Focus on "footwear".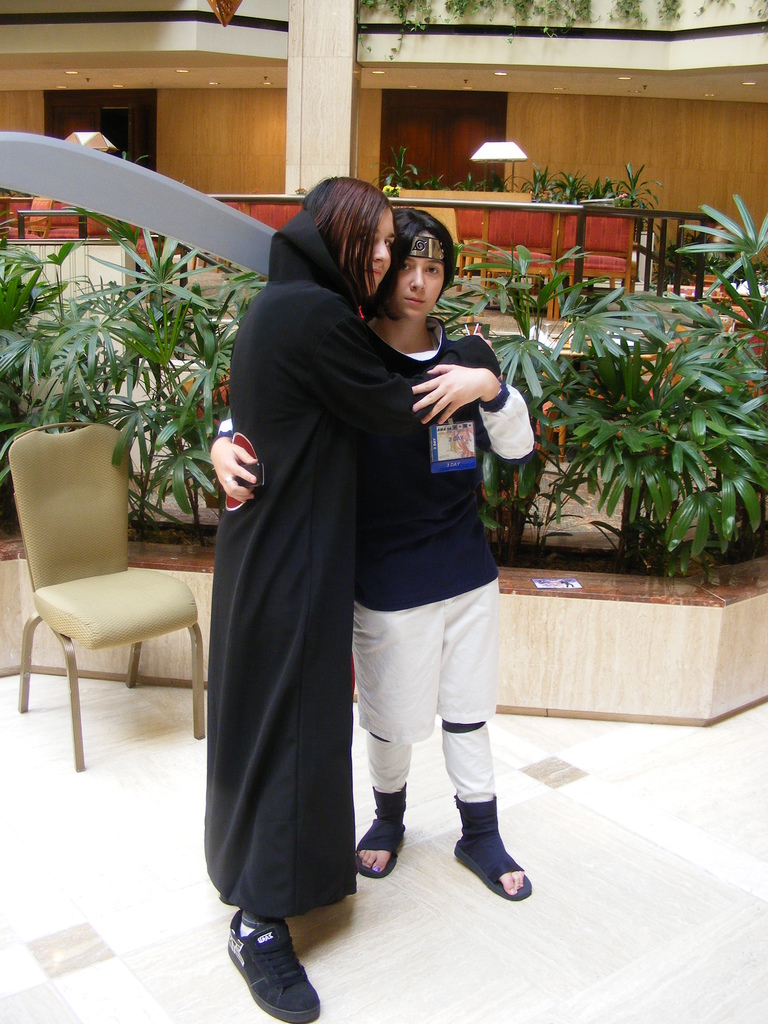
Focused at bbox=(223, 912, 328, 1022).
